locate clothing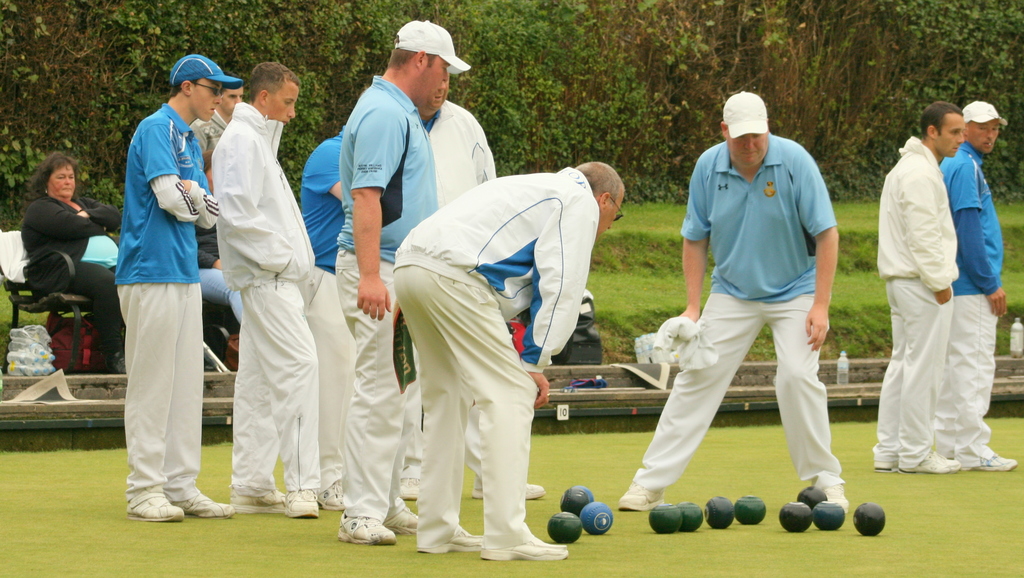
959:134:1007:460
